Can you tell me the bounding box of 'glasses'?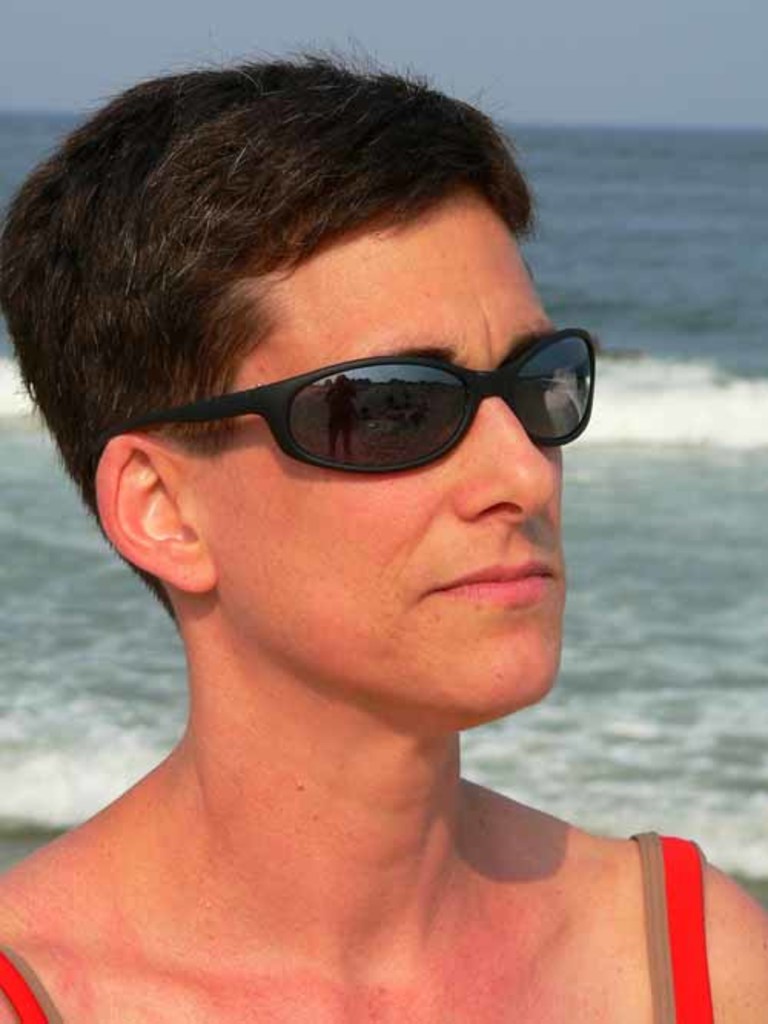
box(84, 324, 605, 476).
